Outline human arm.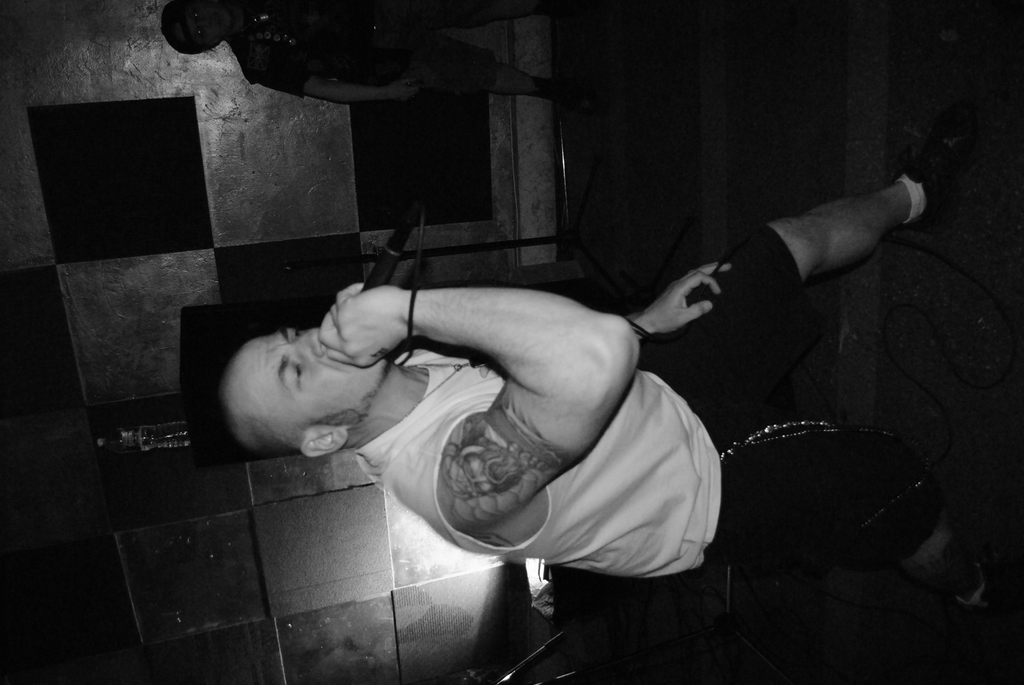
Outline: {"left": 319, "top": 278, "right": 639, "bottom": 522}.
